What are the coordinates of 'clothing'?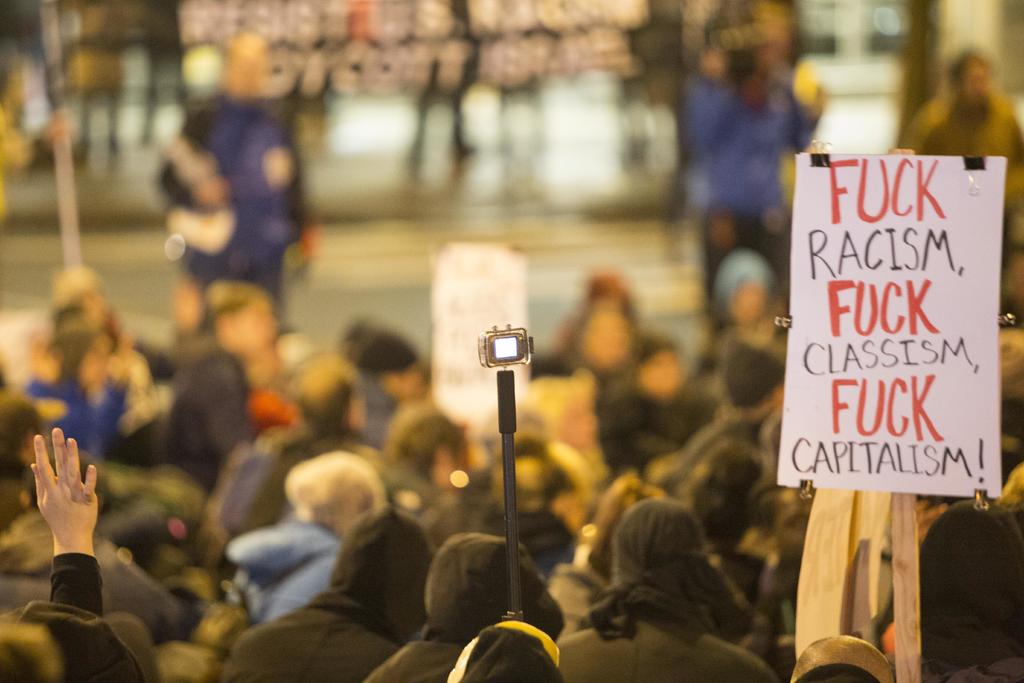
rect(218, 420, 369, 541).
